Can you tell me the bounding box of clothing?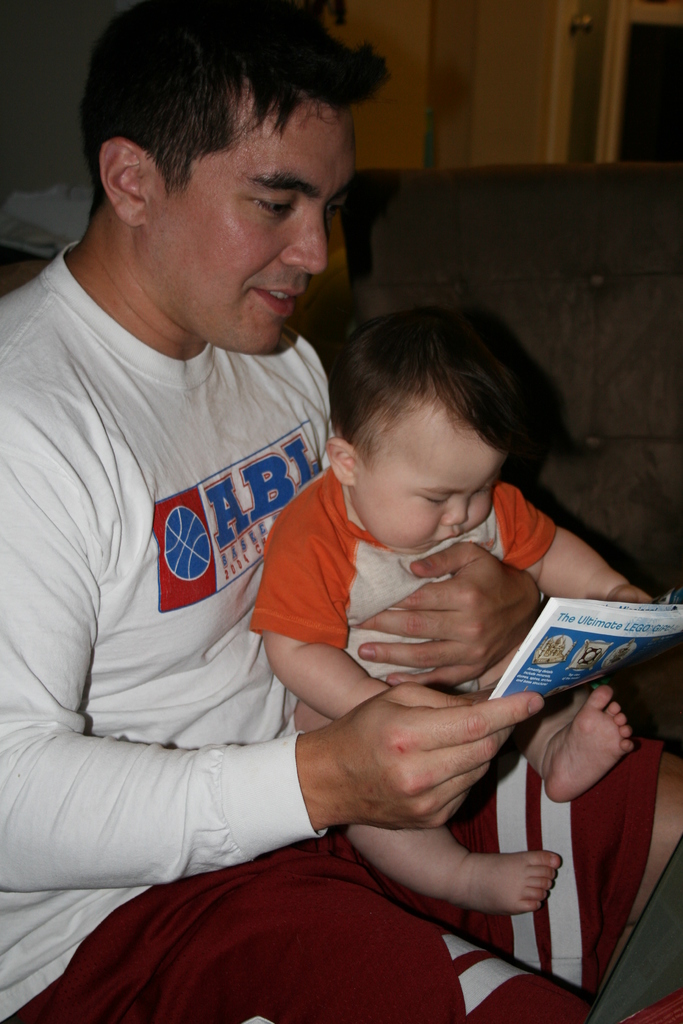
<box>248,474,555,673</box>.
